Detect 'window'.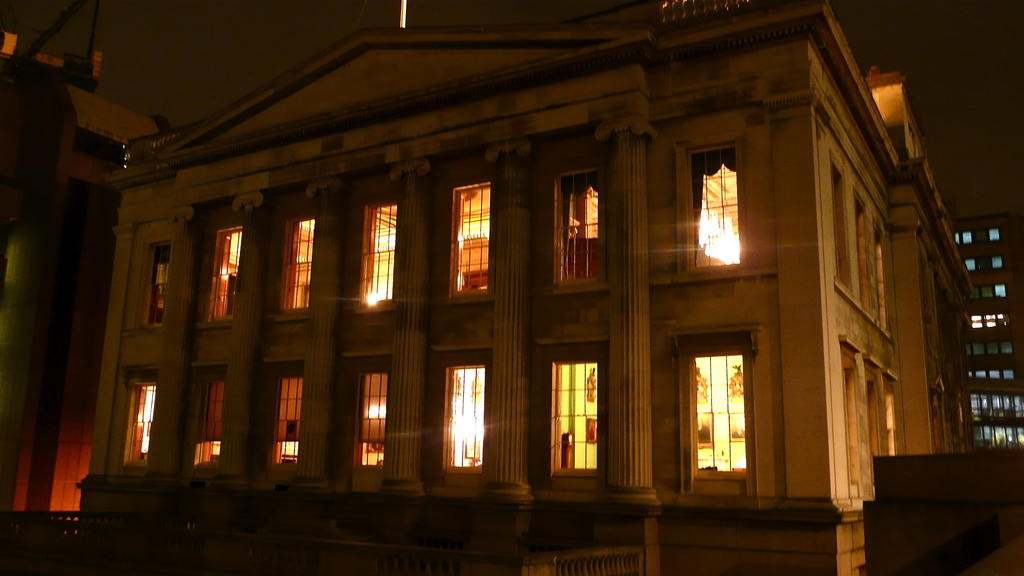
Detected at (left=357, top=202, right=399, bottom=312).
